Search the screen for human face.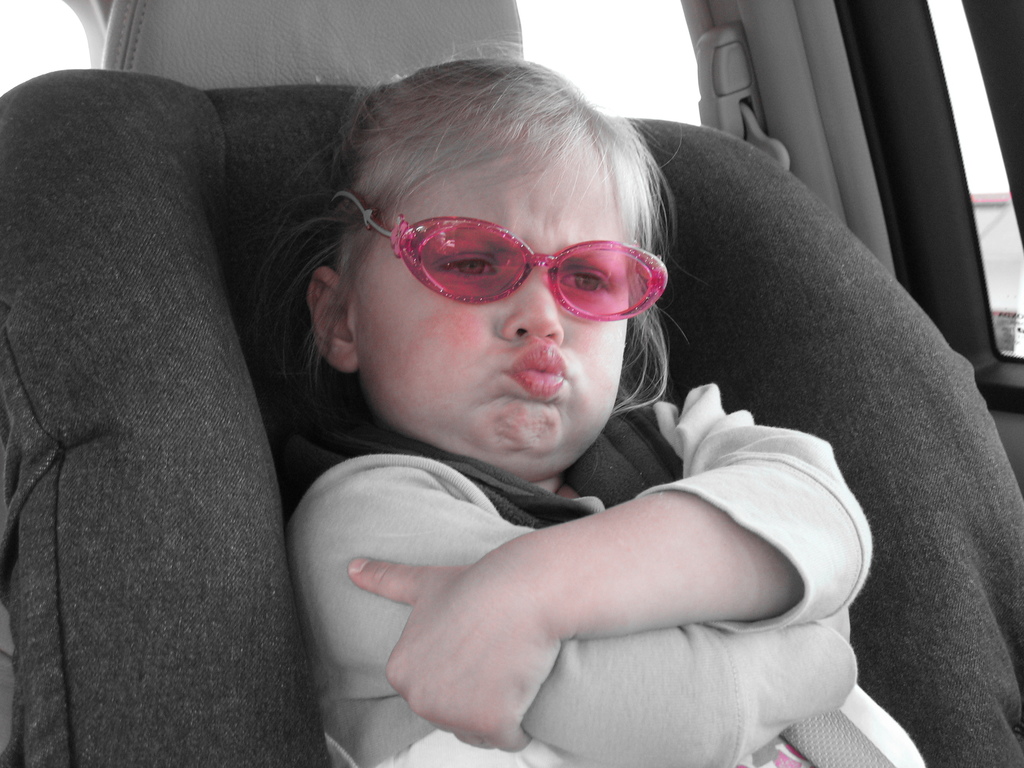
Found at {"left": 346, "top": 131, "right": 628, "bottom": 483}.
